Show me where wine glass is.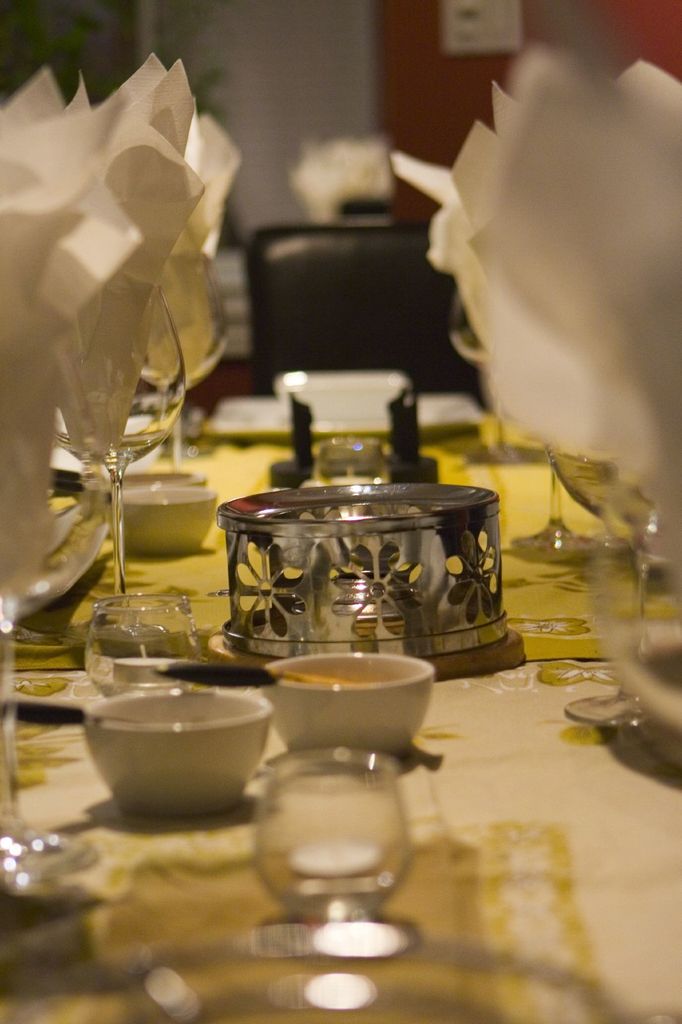
wine glass is at rect(48, 283, 180, 640).
